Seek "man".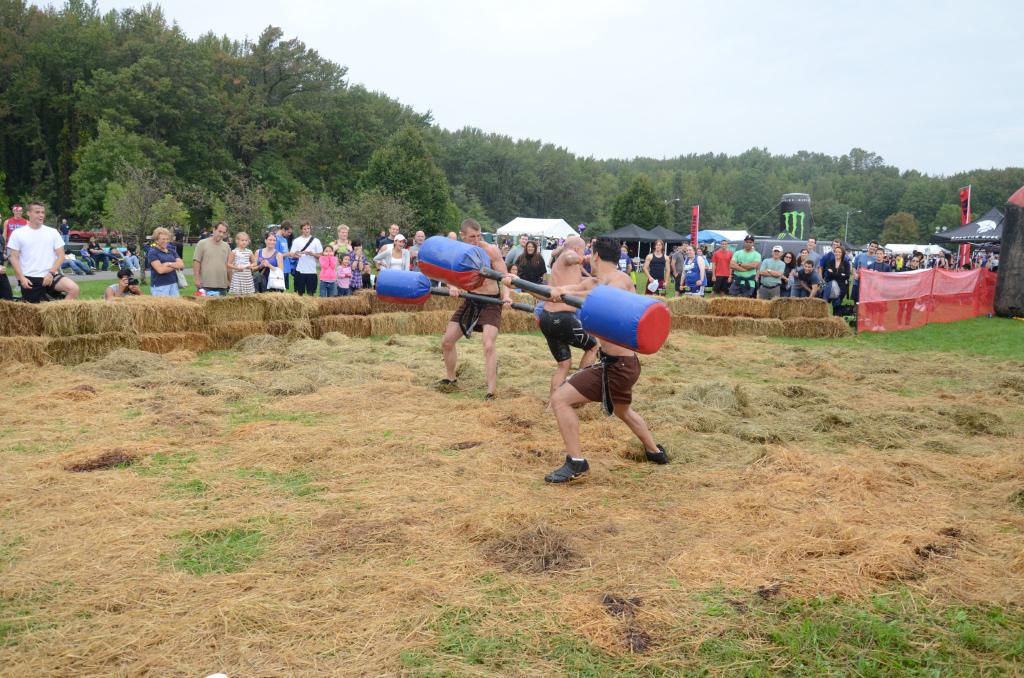
[left=105, top=265, right=143, bottom=303].
